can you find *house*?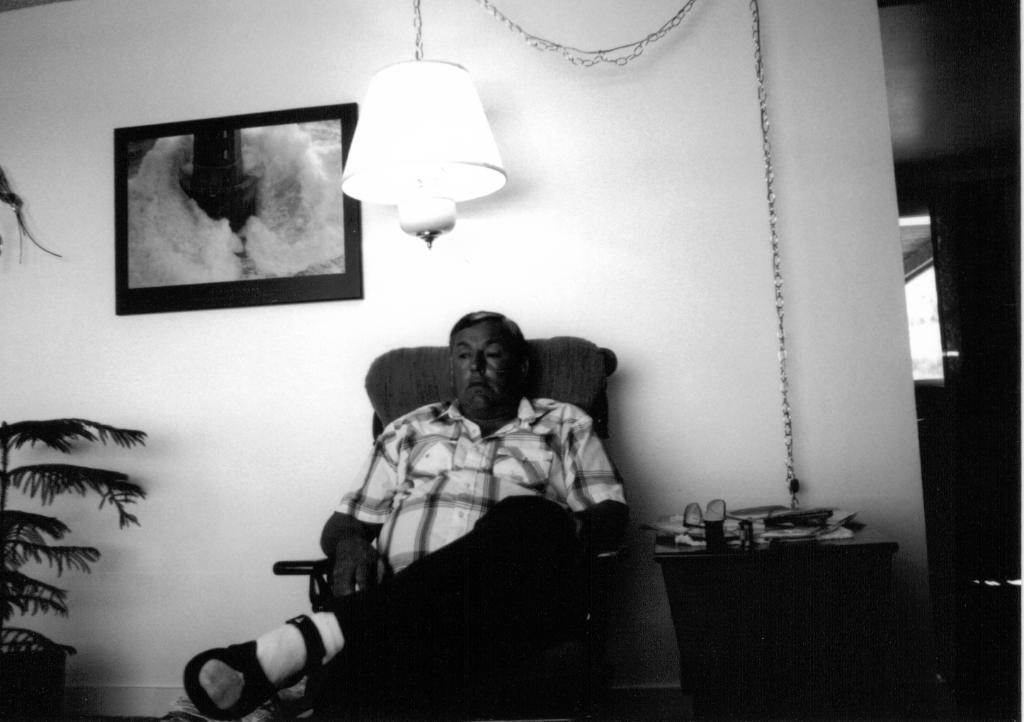
Yes, bounding box: {"left": 0, "top": 0, "right": 1023, "bottom": 721}.
